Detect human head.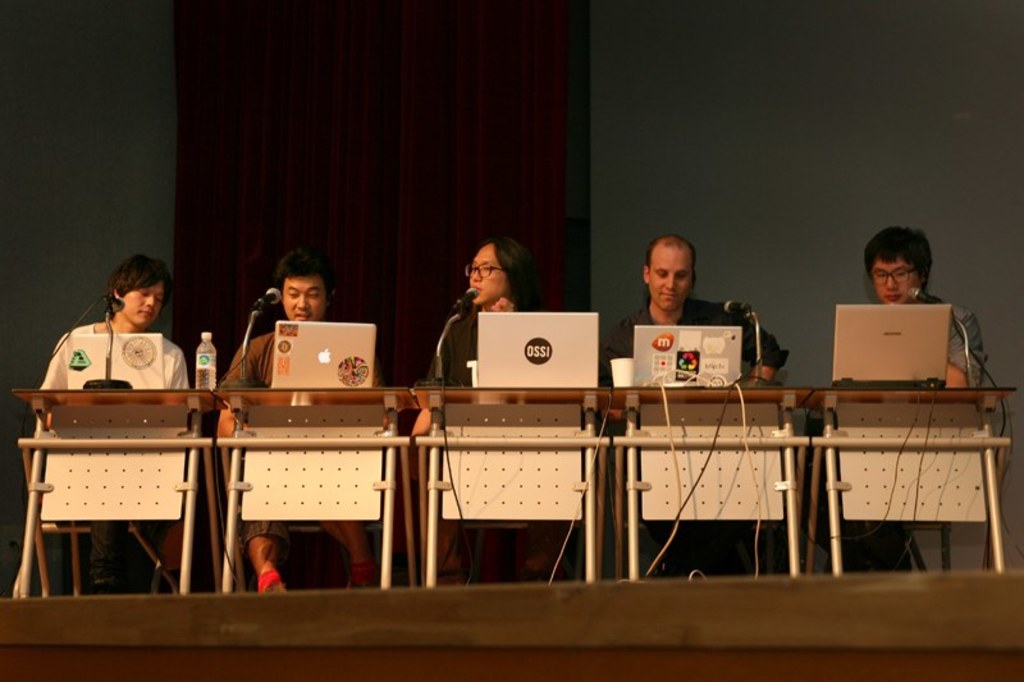
Detected at locate(269, 252, 337, 320).
